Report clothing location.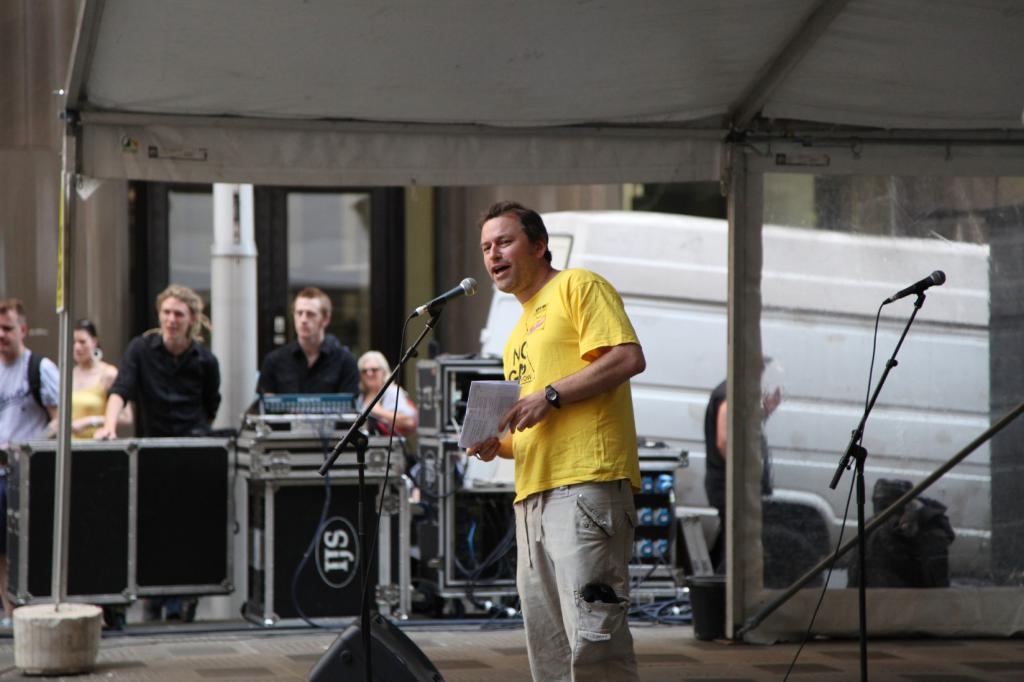
Report: detection(356, 383, 416, 440).
